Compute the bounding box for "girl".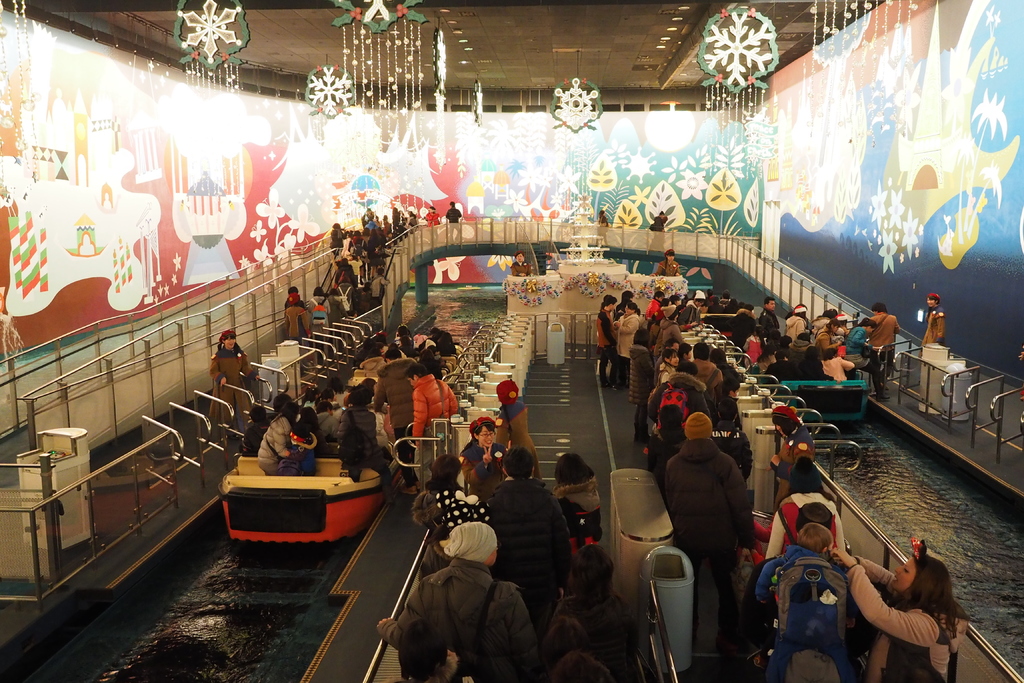
box=[841, 317, 888, 400].
